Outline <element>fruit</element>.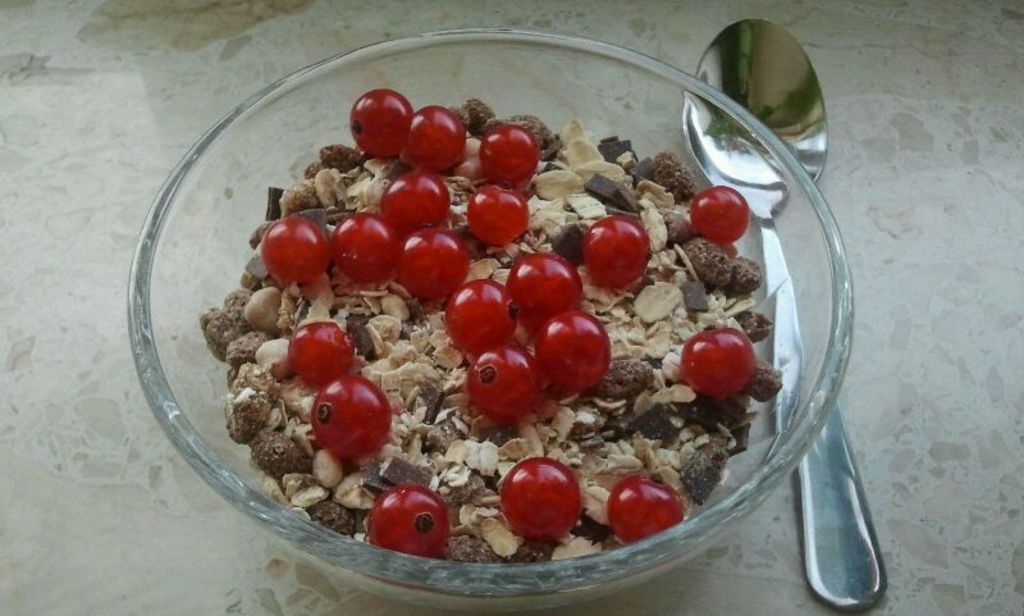
Outline: 678,323,756,400.
